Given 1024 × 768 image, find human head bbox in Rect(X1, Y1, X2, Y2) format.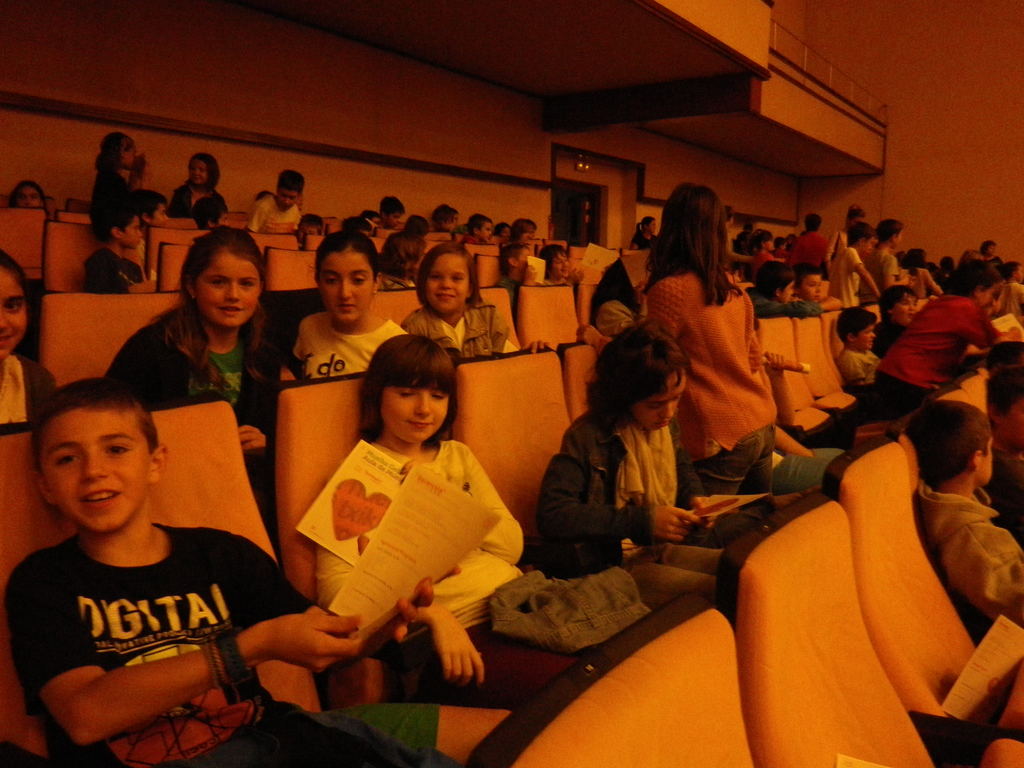
Rect(275, 170, 307, 209).
